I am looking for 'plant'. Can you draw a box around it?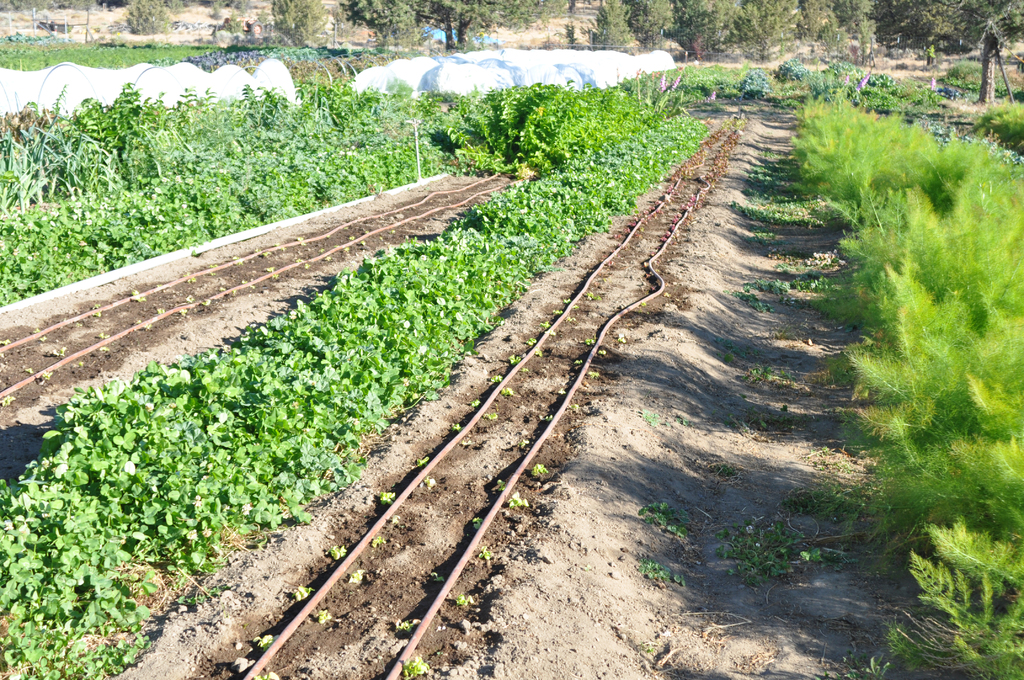
Sure, the bounding box is 507/353/515/364.
